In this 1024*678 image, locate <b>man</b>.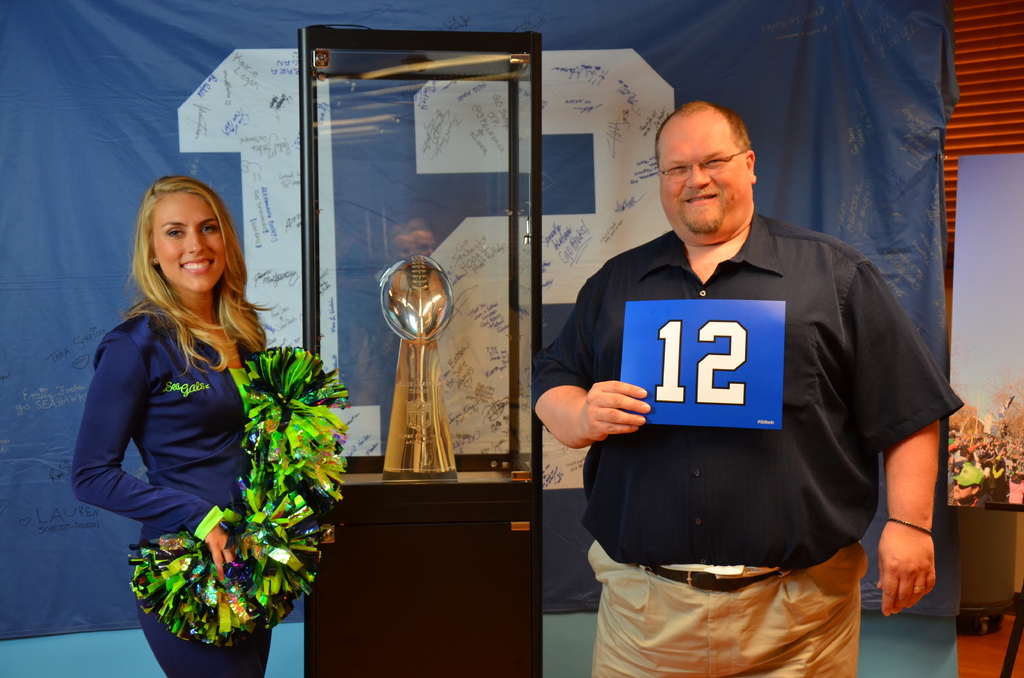
Bounding box: rect(520, 98, 963, 677).
